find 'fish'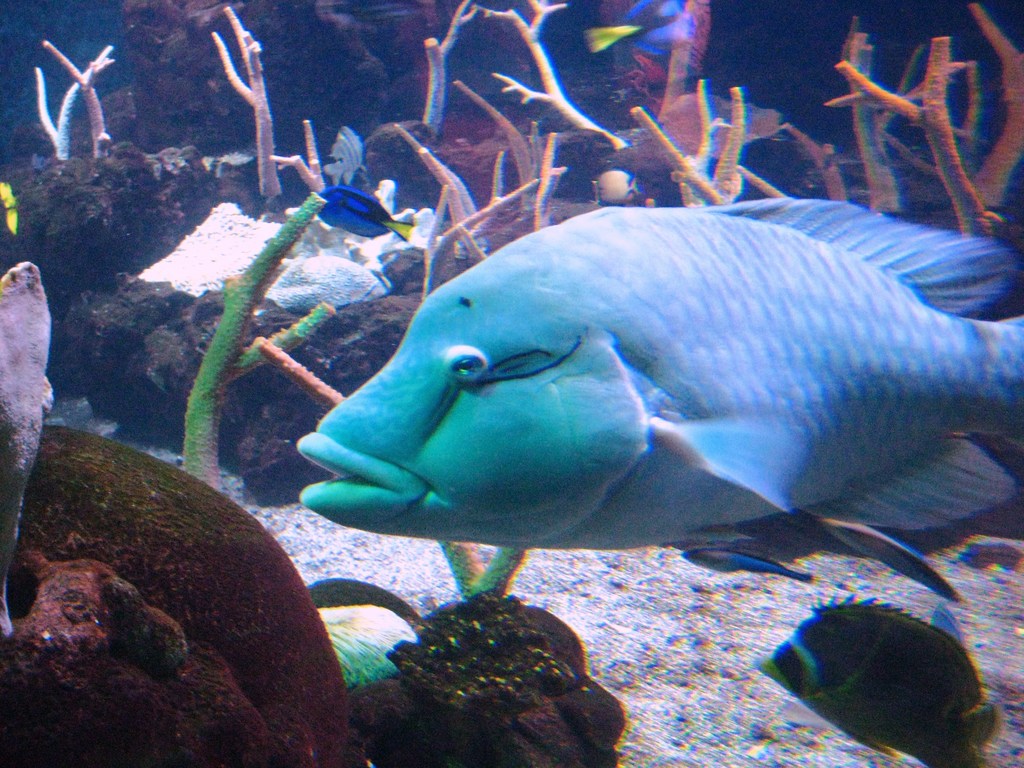
BBox(288, 199, 1023, 550)
